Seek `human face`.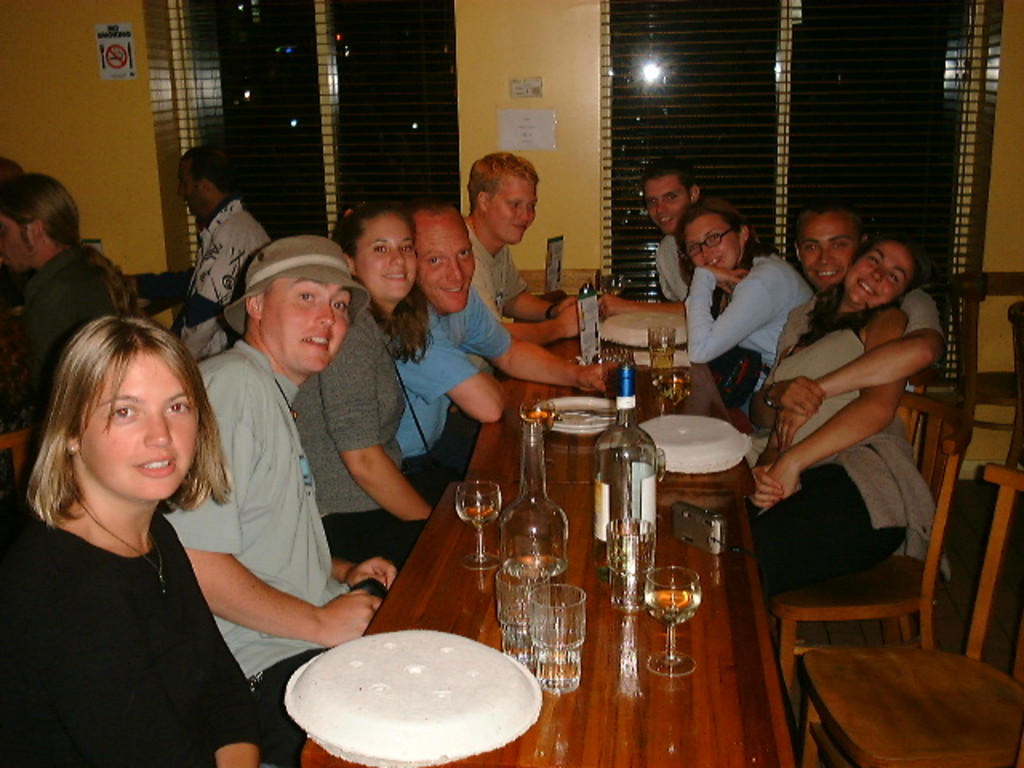
left=642, top=179, right=683, bottom=235.
